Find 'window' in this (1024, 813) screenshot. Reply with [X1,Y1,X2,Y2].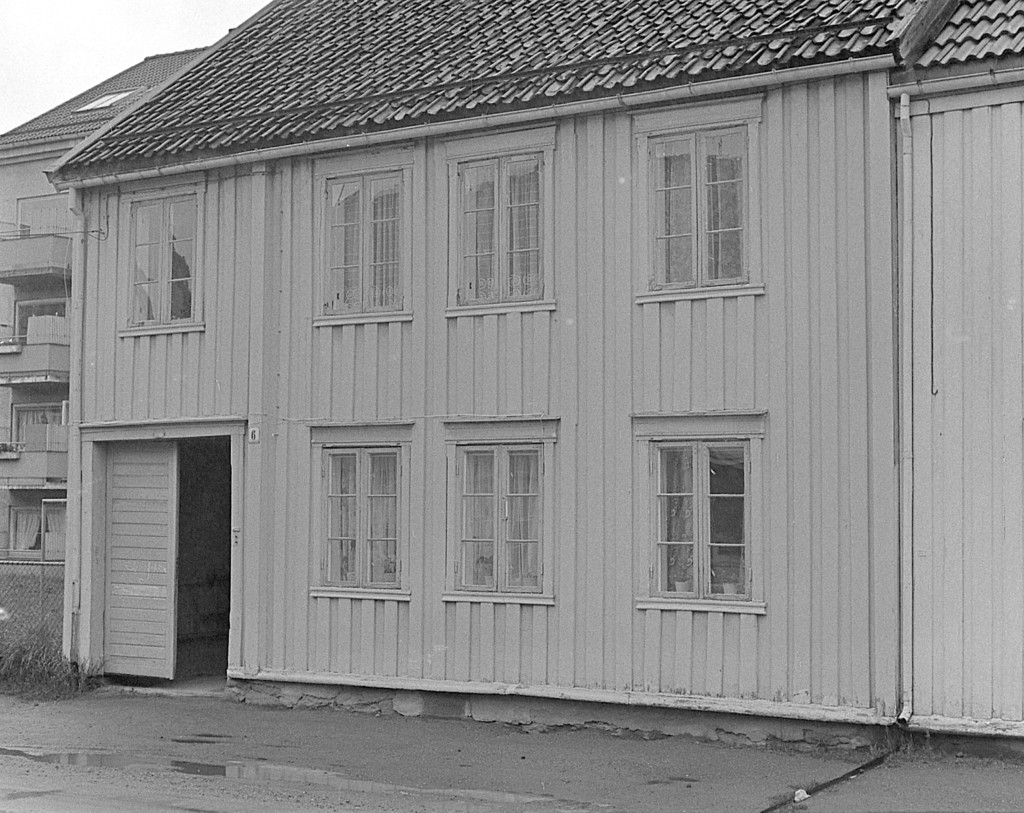
[644,117,749,290].
